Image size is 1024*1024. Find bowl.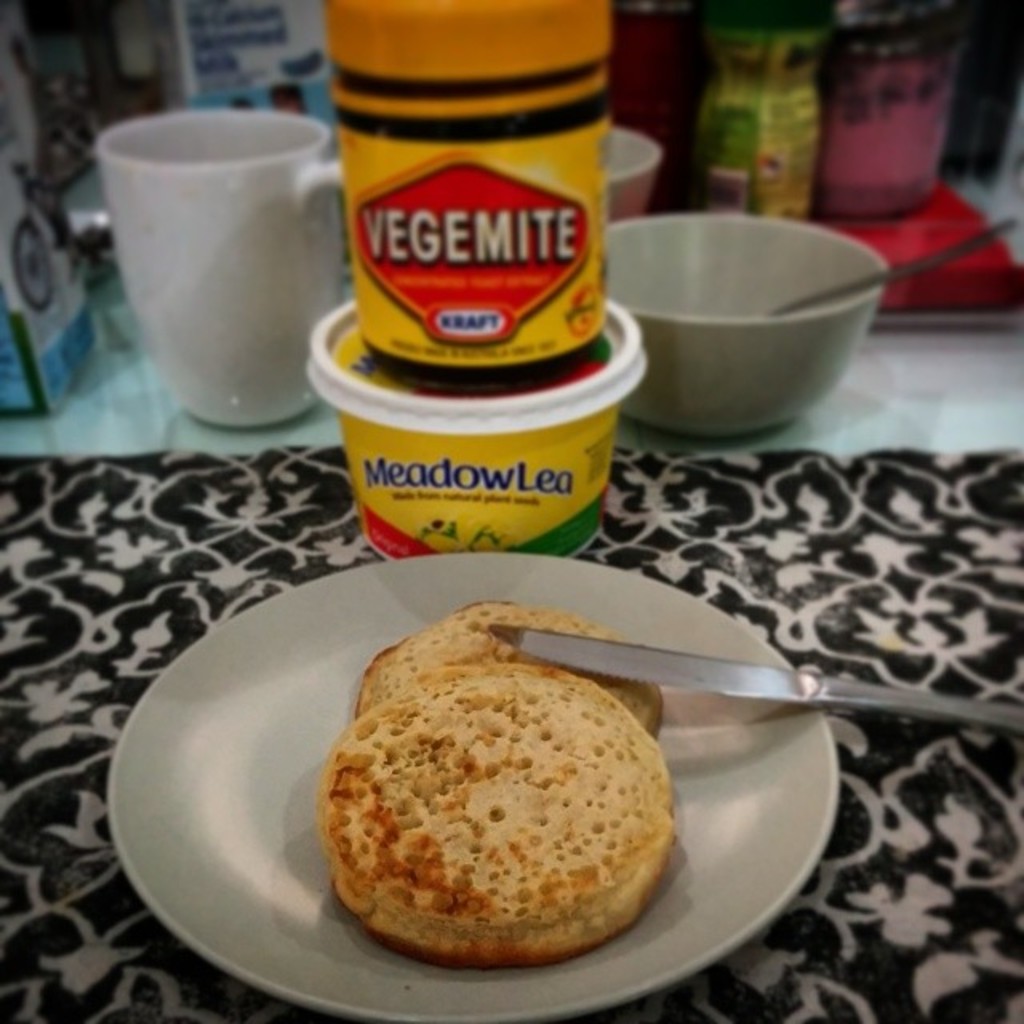
<bbox>606, 131, 664, 222</bbox>.
